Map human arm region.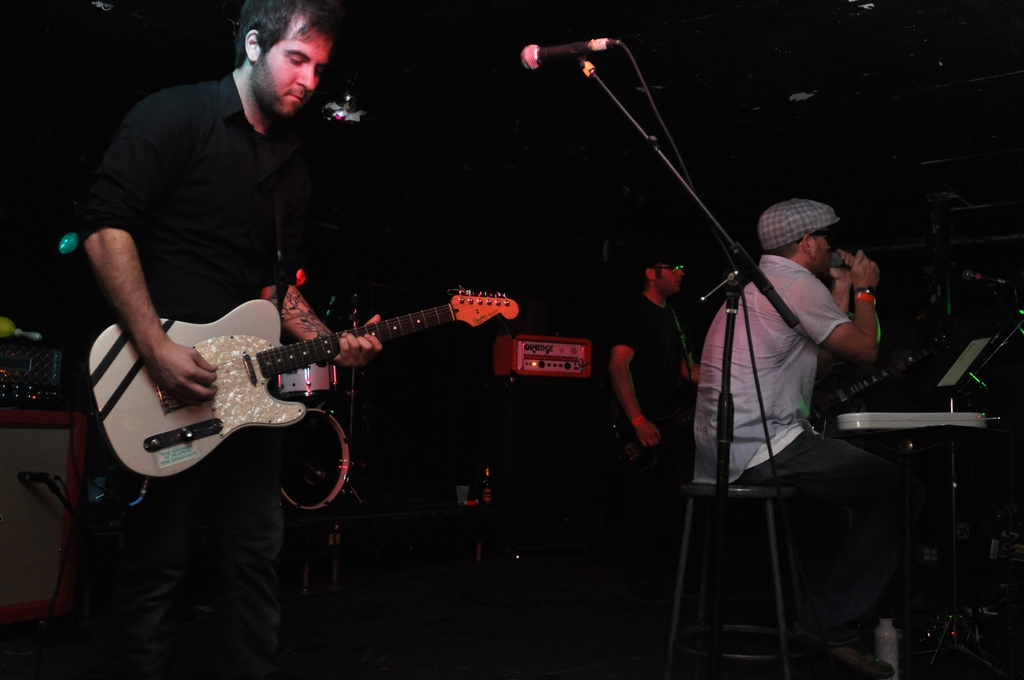
Mapped to BBox(71, 179, 173, 430).
